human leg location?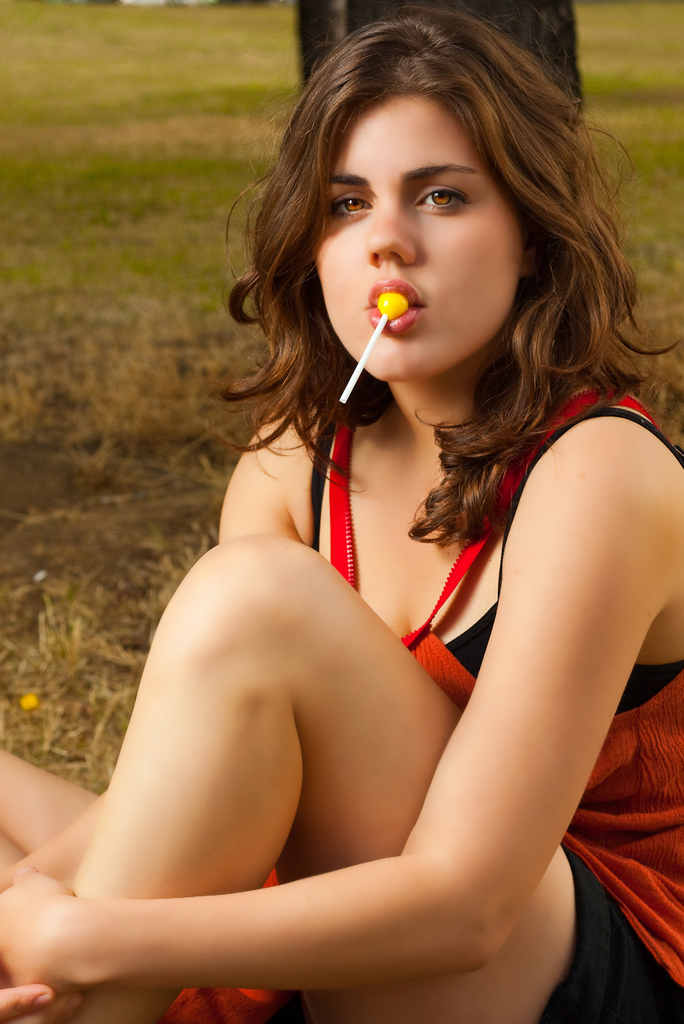
select_region(46, 534, 683, 1023)
